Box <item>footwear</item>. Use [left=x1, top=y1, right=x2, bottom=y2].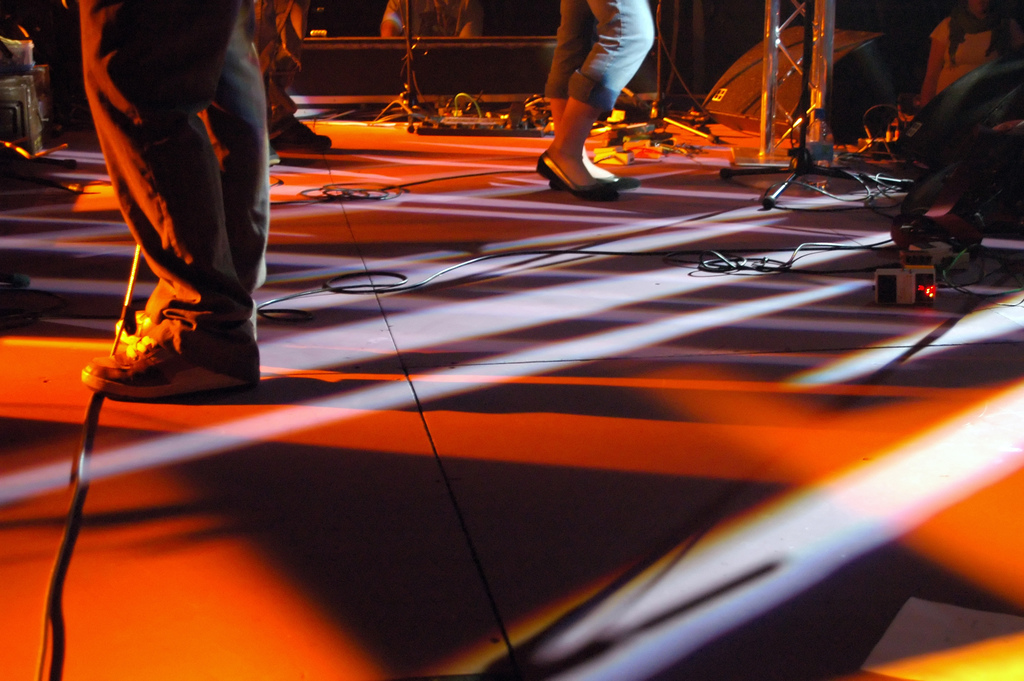
[left=81, top=332, right=255, bottom=403].
